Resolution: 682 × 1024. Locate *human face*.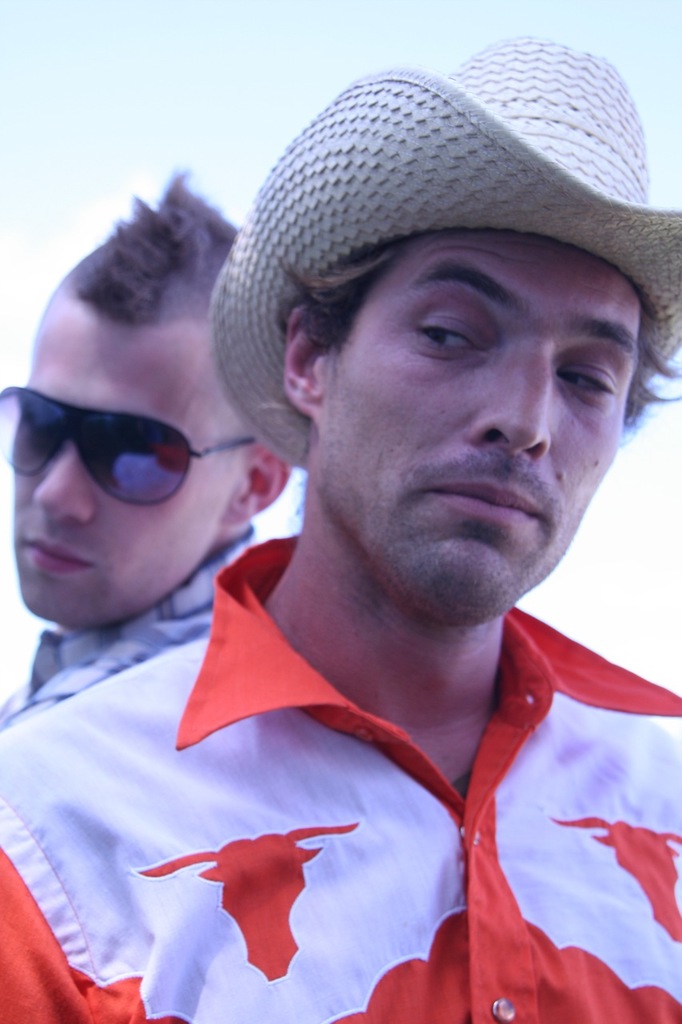
box=[1, 288, 253, 634].
